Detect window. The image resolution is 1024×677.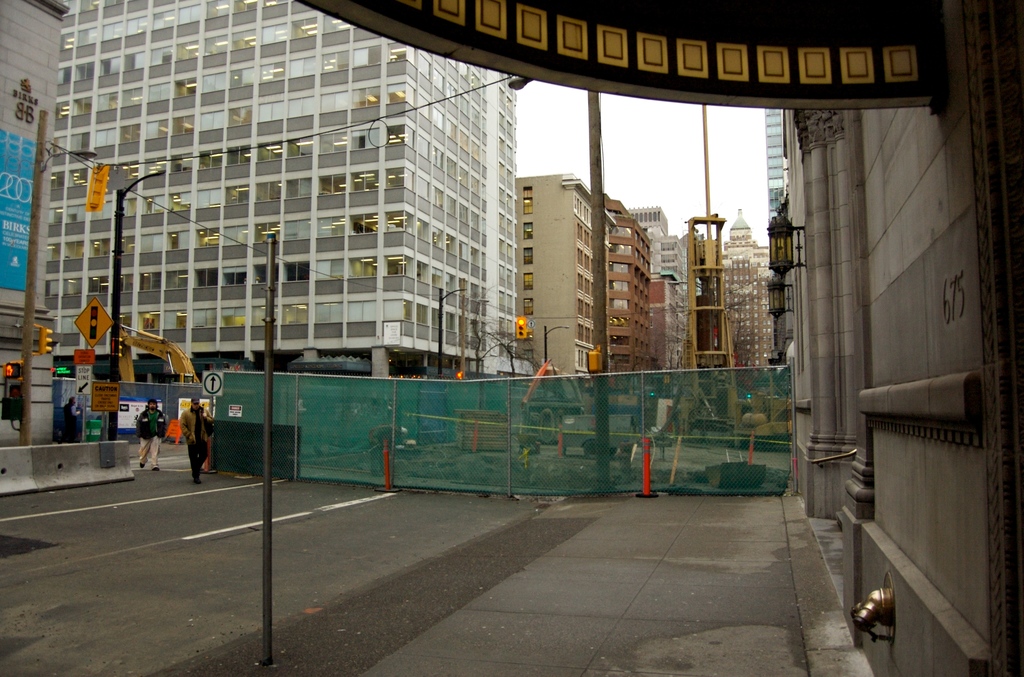
l=73, t=132, r=90, b=156.
